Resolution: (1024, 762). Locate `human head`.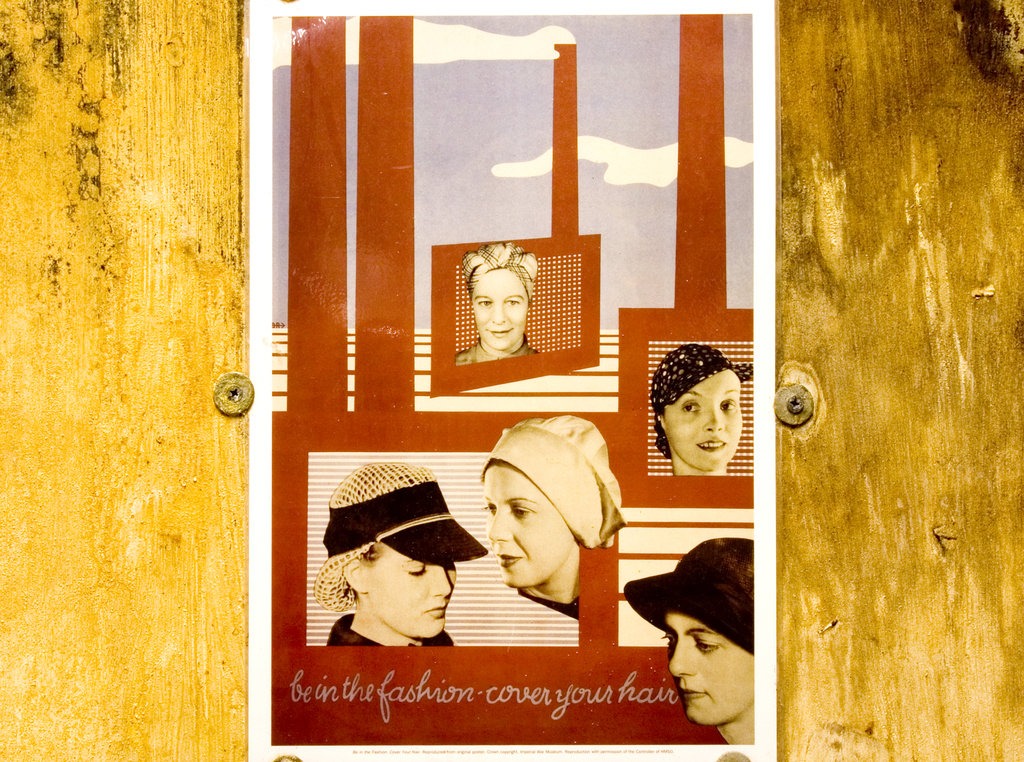
x1=658 y1=364 x2=746 y2=466.
